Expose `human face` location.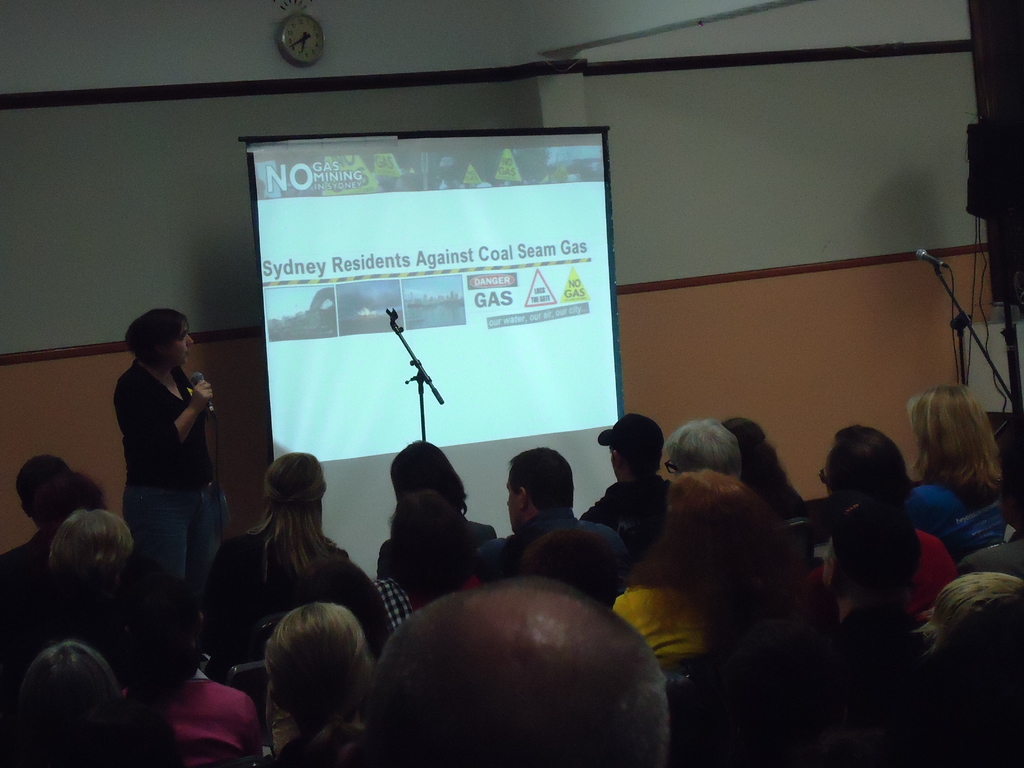
Exposed at locate(163, 316, 198, 368).
